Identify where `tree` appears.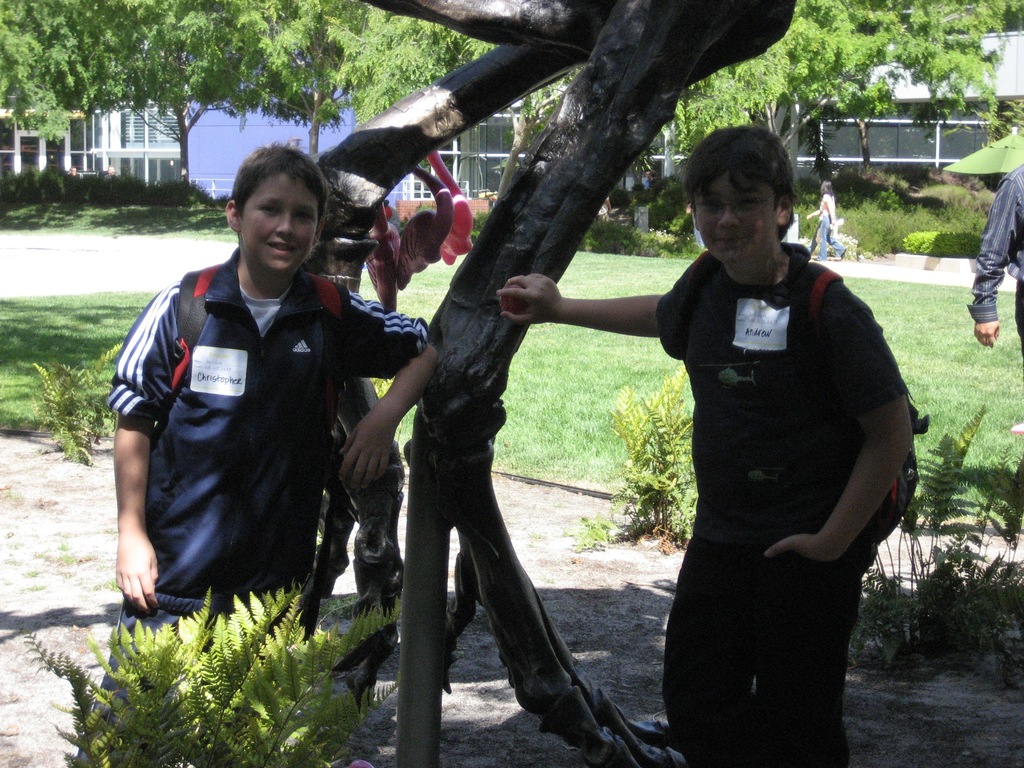
Appears at box=[0, 0, 1023, 767].
